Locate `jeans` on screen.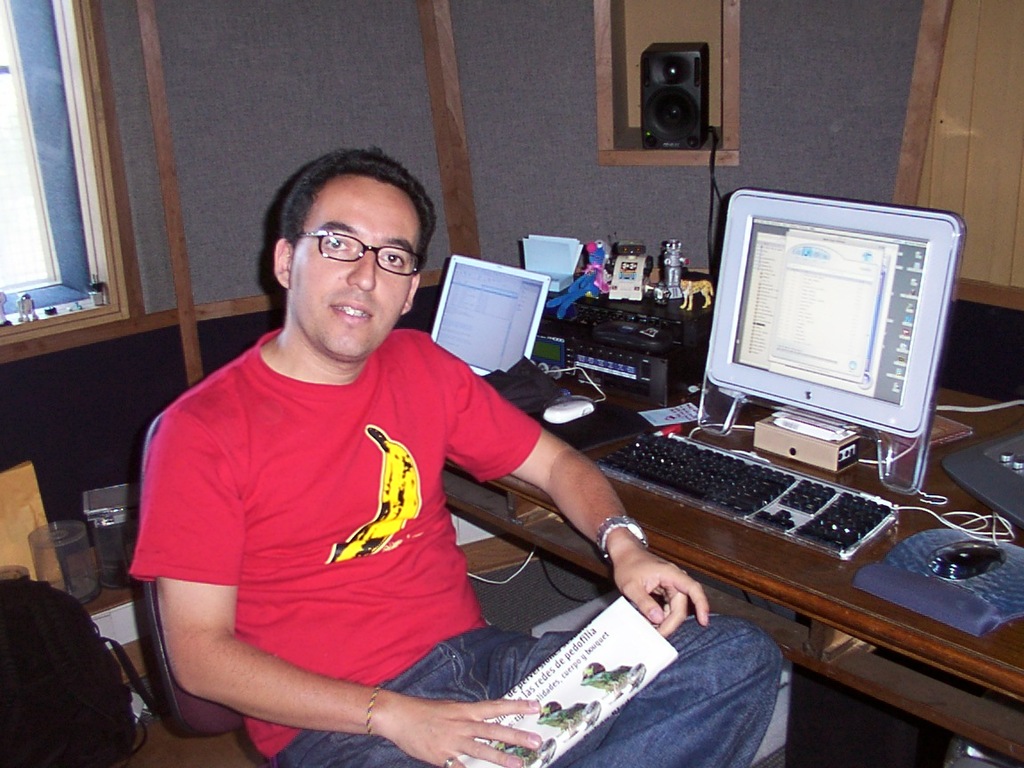
On screen at (x1=271, y1=610, x2=786, y2=767).
